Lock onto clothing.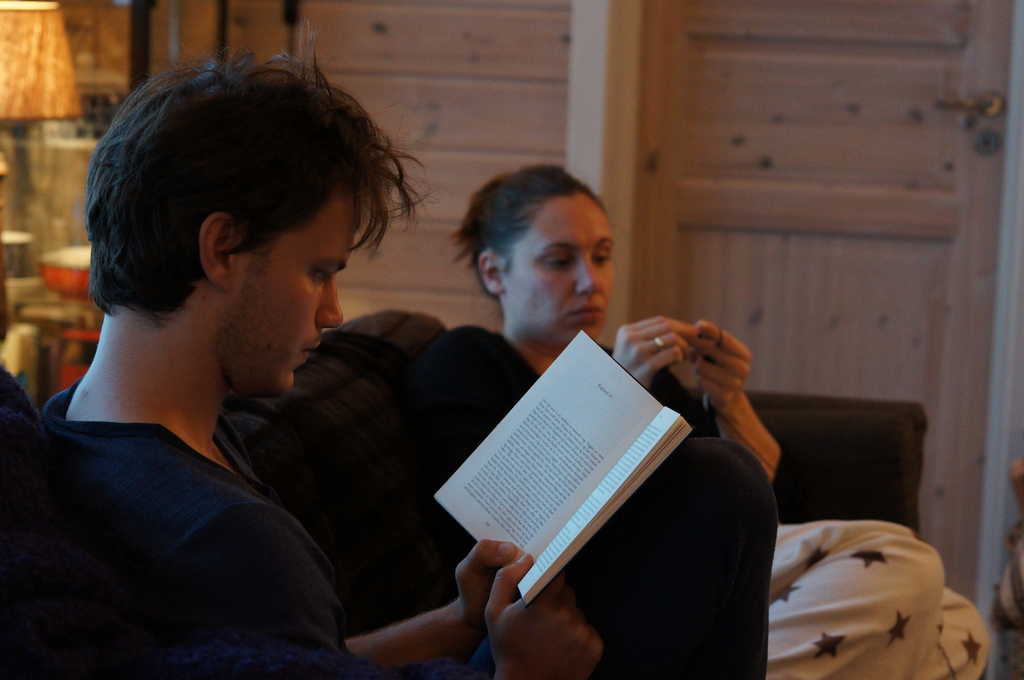
Locked: 772/520/988/679.
